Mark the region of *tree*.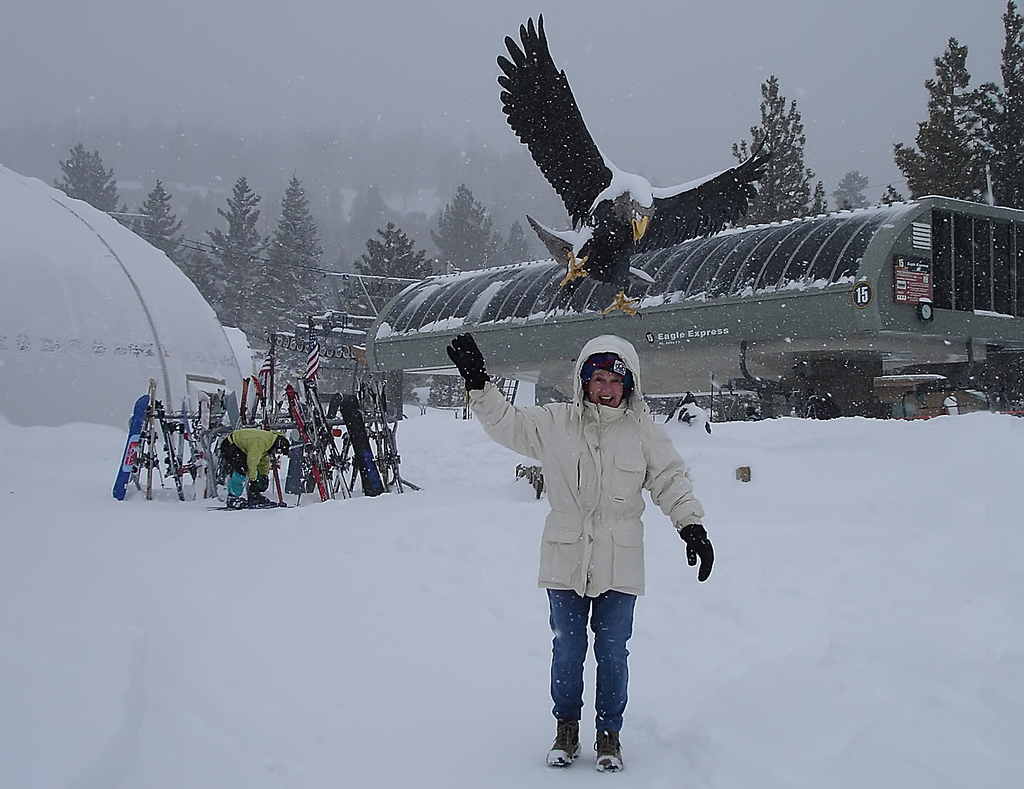
Region: left=346, top=224, right=442, bottom=327.
